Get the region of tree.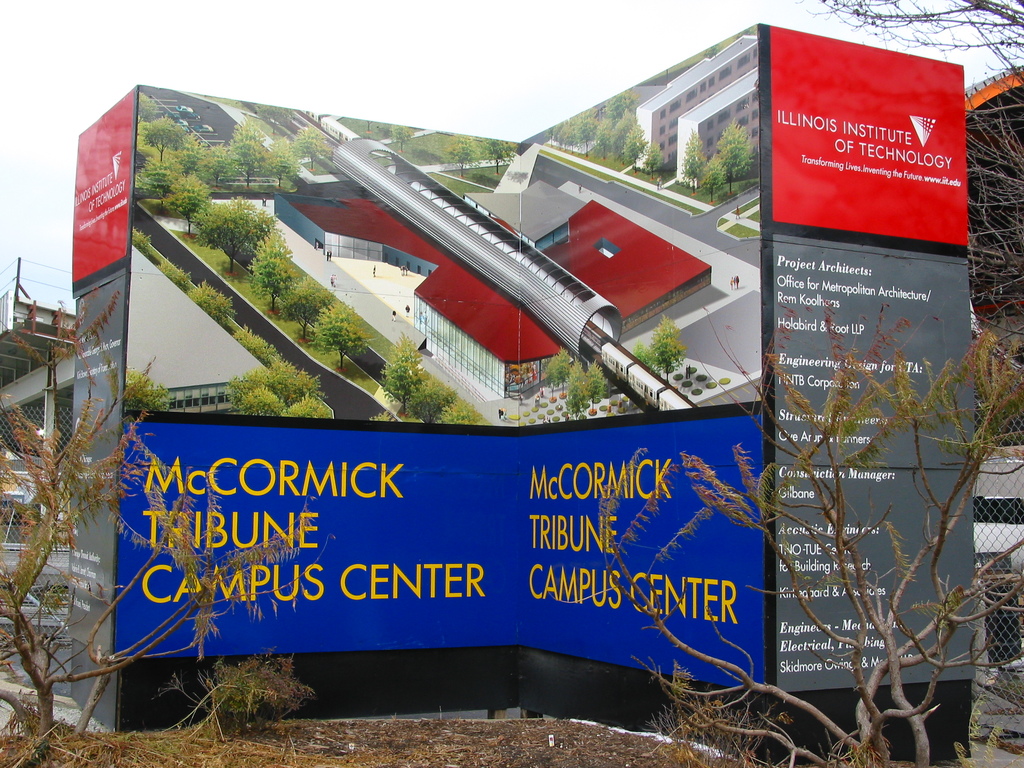
x1=604 y1=298 x2=1023 y2=767.
